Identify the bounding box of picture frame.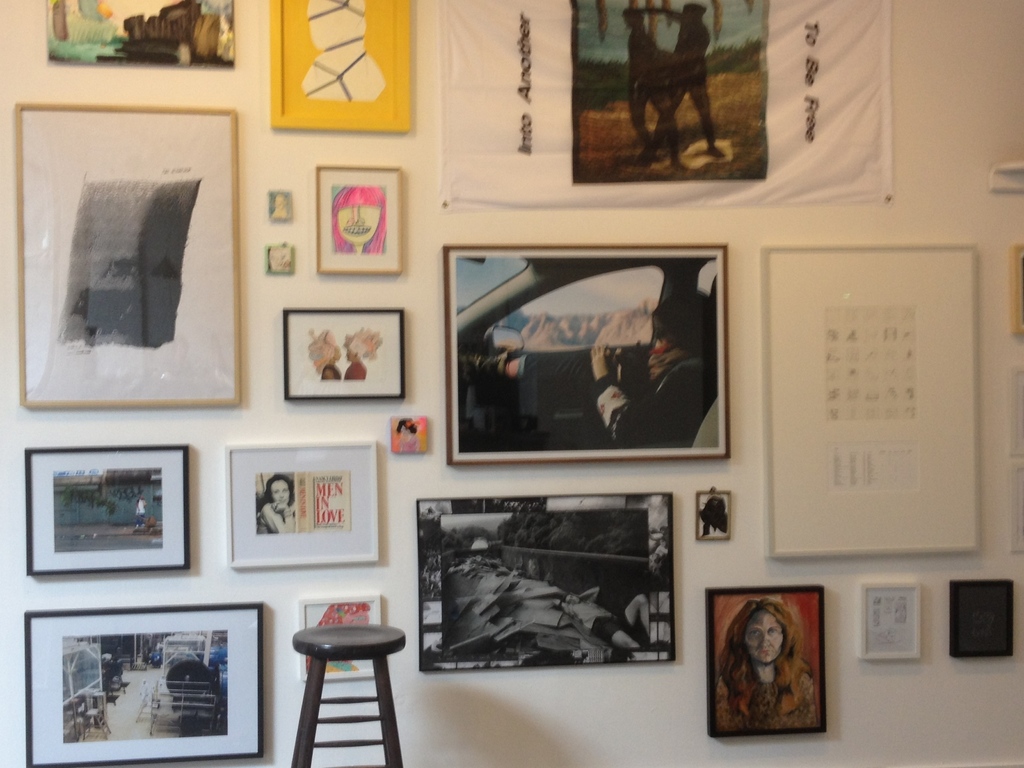
(left=221, top=438, right=380, bottom=568).
